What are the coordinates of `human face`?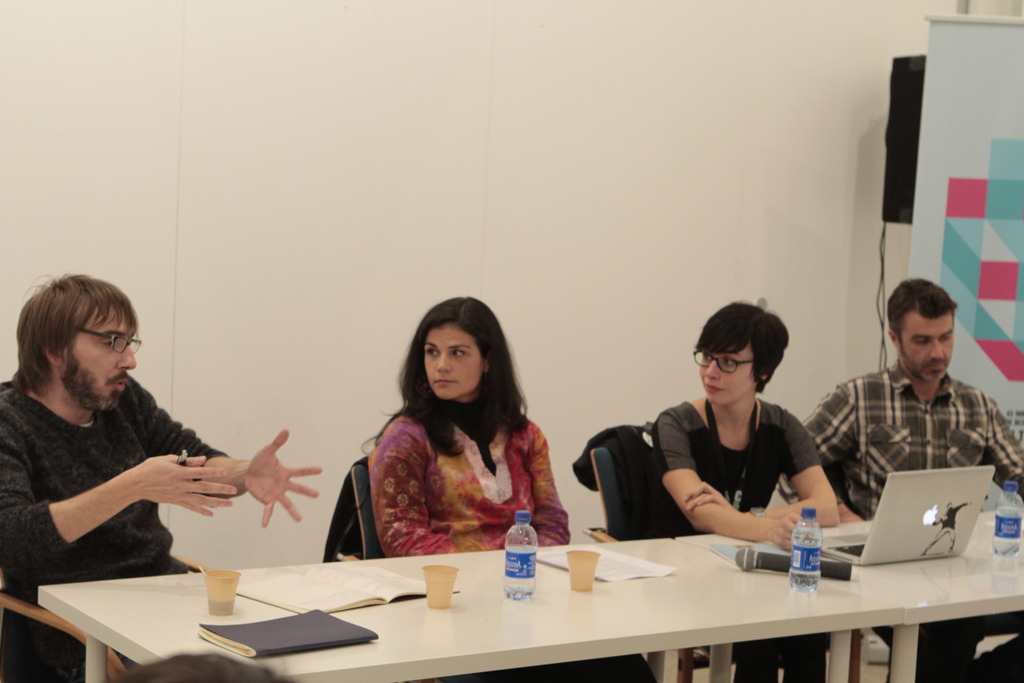
[896,310,952,383].
